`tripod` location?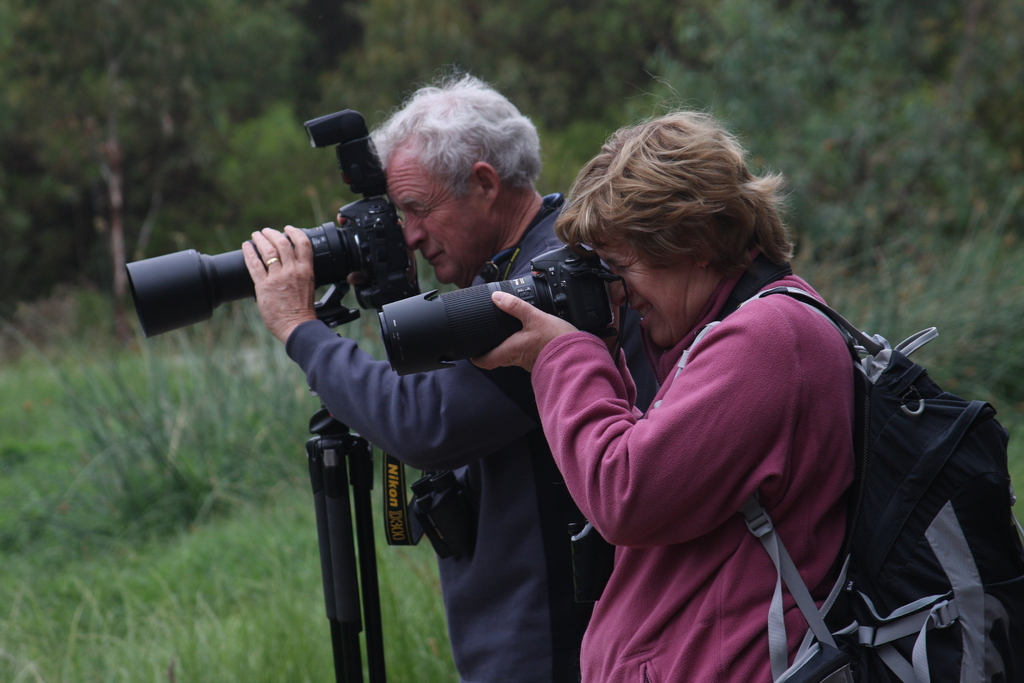
[left=303, top=397, right=387, bottom=682]
